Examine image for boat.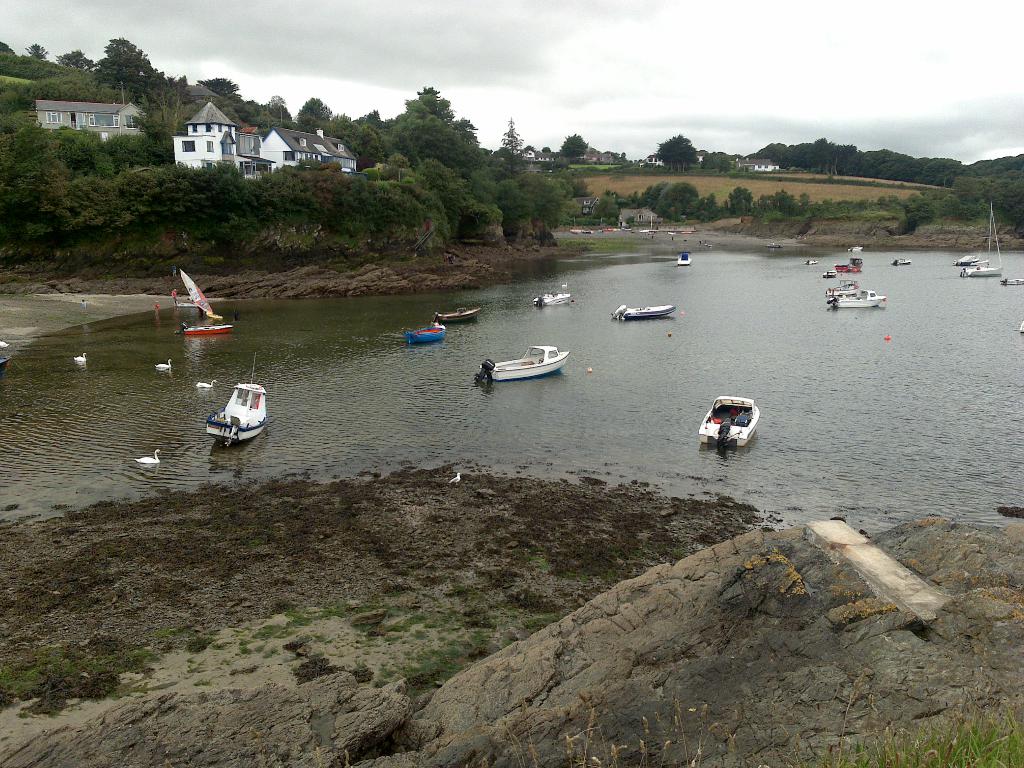
Examination result: x1=823, y1=284, x2=861, y2=304.
